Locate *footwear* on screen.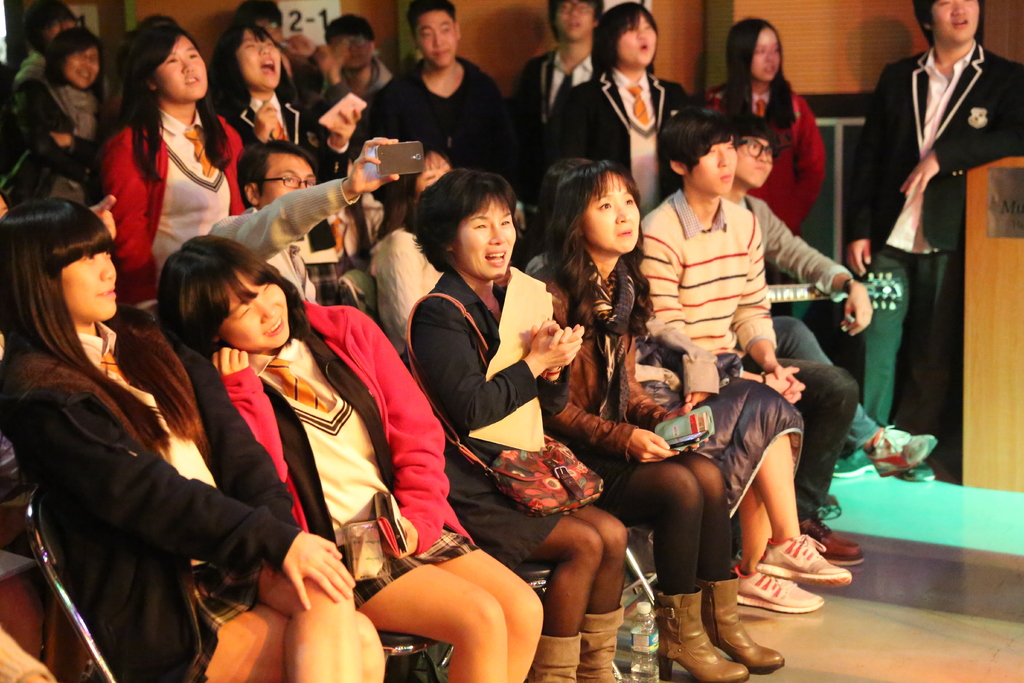
On screen at (left=757, top=533, right=853, bottom=589).
